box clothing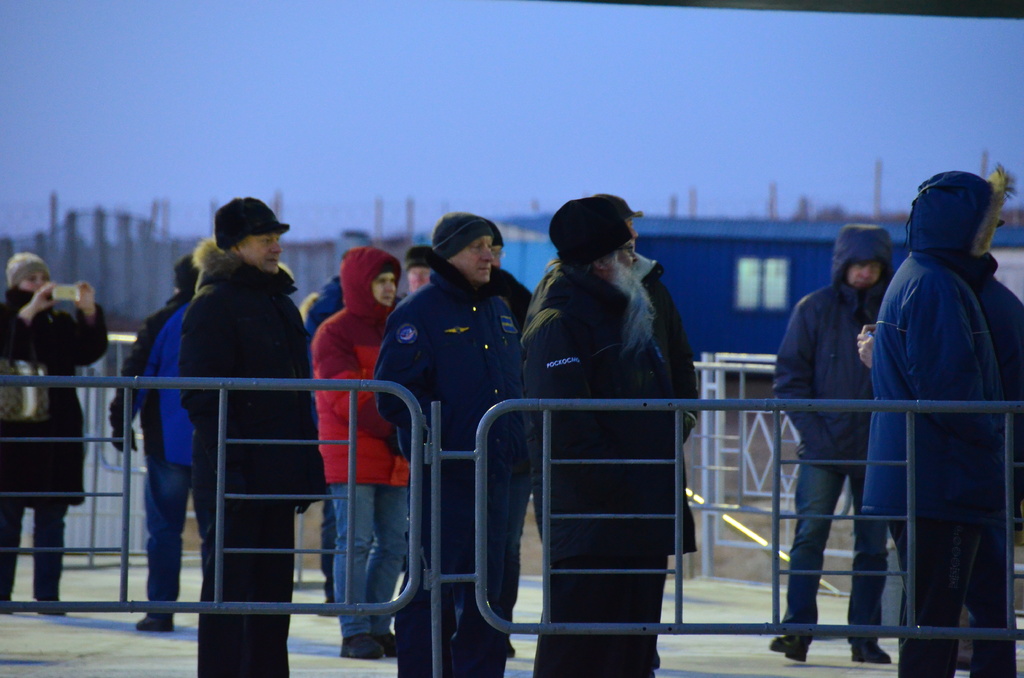
(x1=309, y1=304, x2=422, y2=636)
